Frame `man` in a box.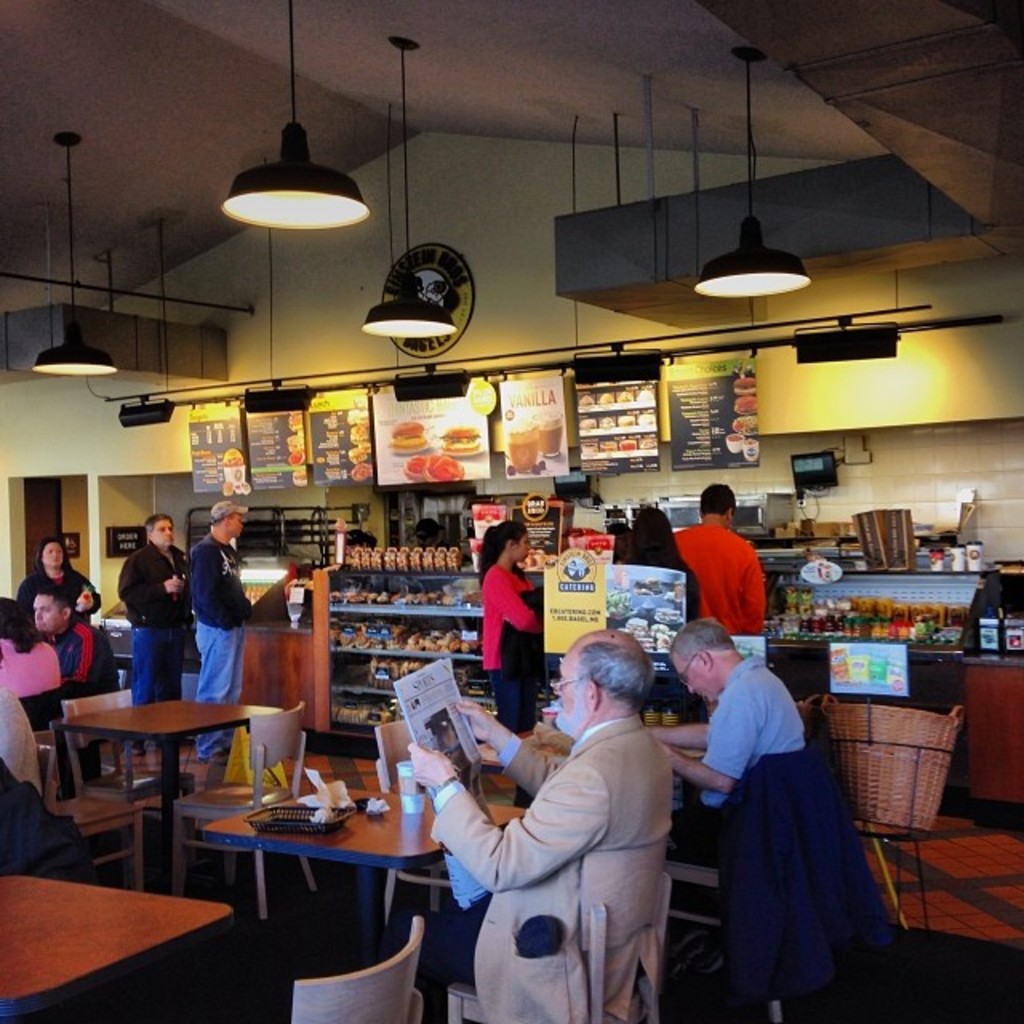
(x1=445, y1=642, x2=704, y2=1008).
